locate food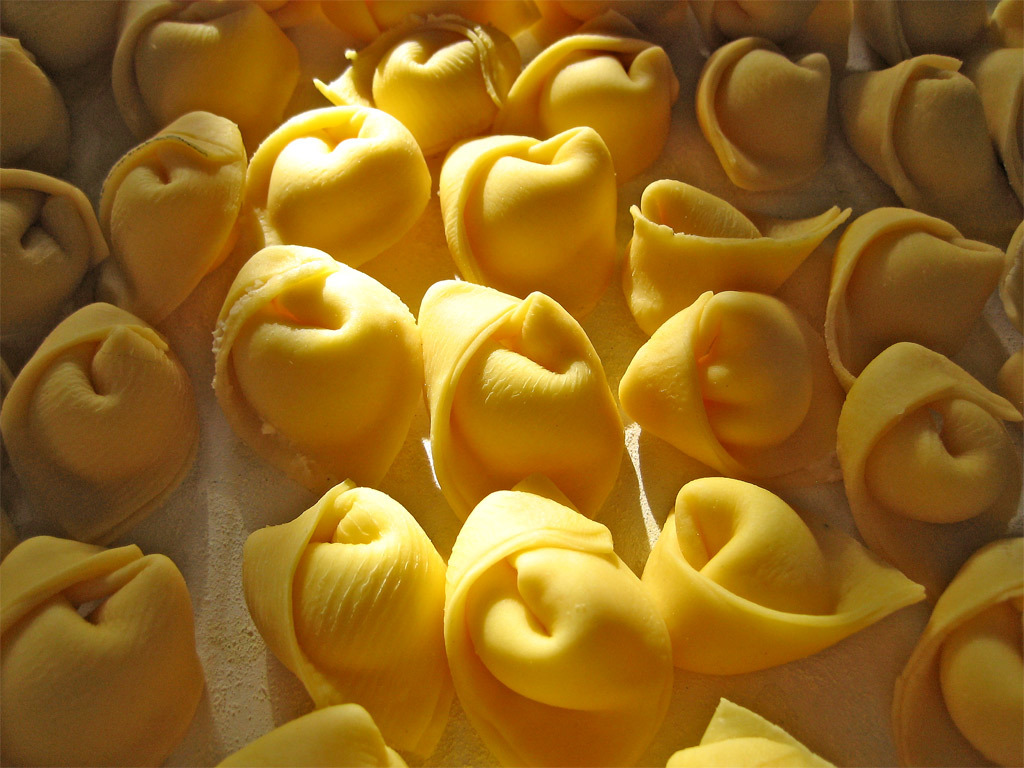
<bbox>996, 352, 1023, 413</bbox>
